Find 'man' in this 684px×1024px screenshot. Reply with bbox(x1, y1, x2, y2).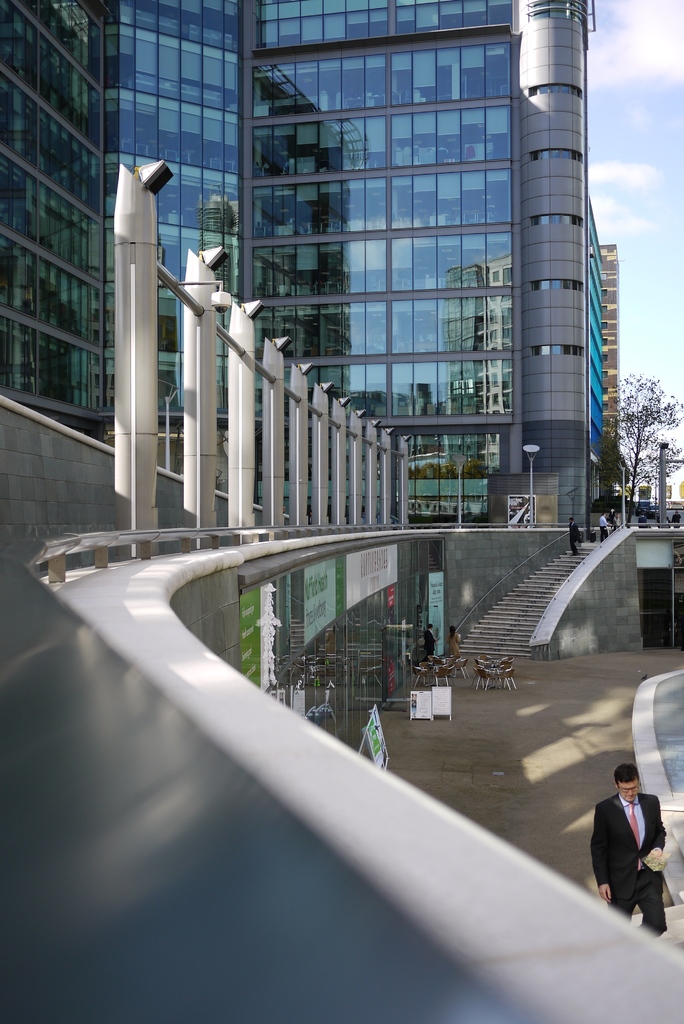
bbox(591, 761, 666, 938).
